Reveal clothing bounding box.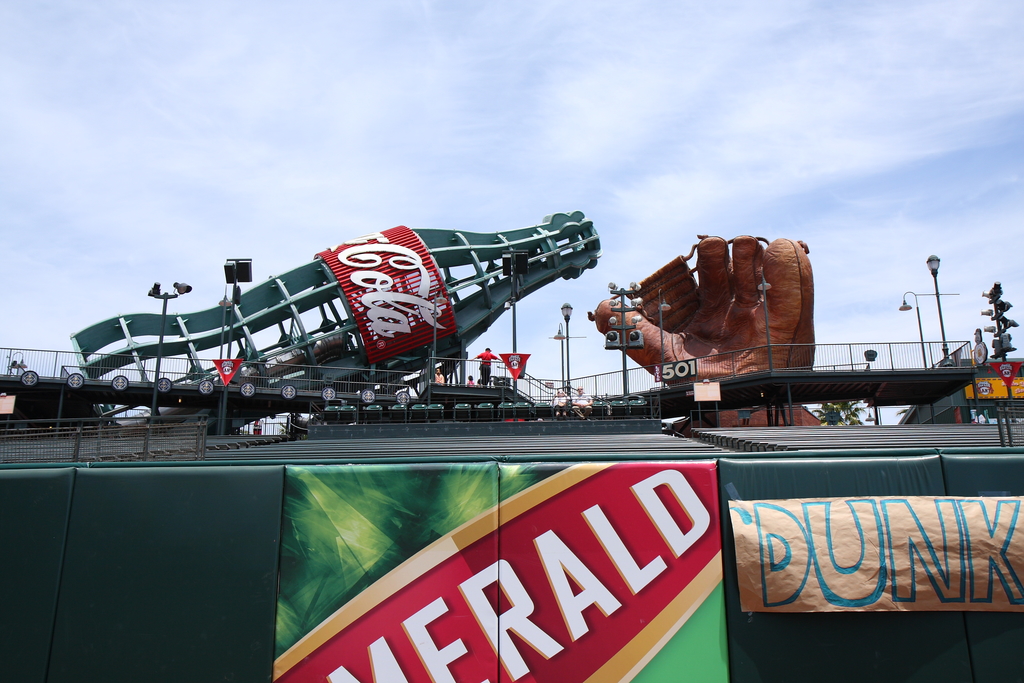
Revealed: bbox=(474, 349, 495, 386).
